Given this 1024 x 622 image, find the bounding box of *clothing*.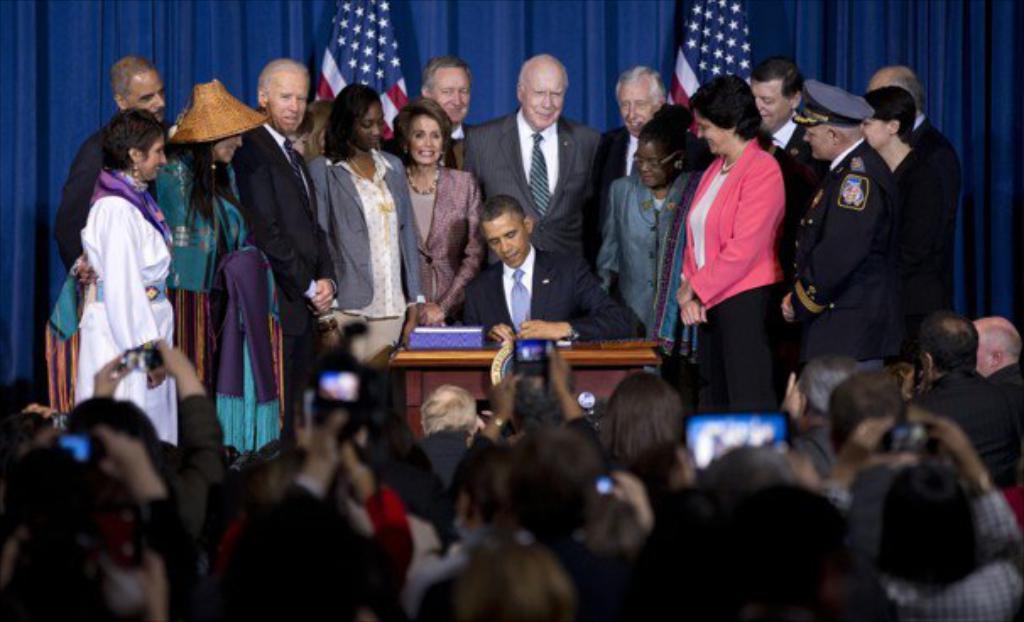
rect(896, 159, 972, 350).
